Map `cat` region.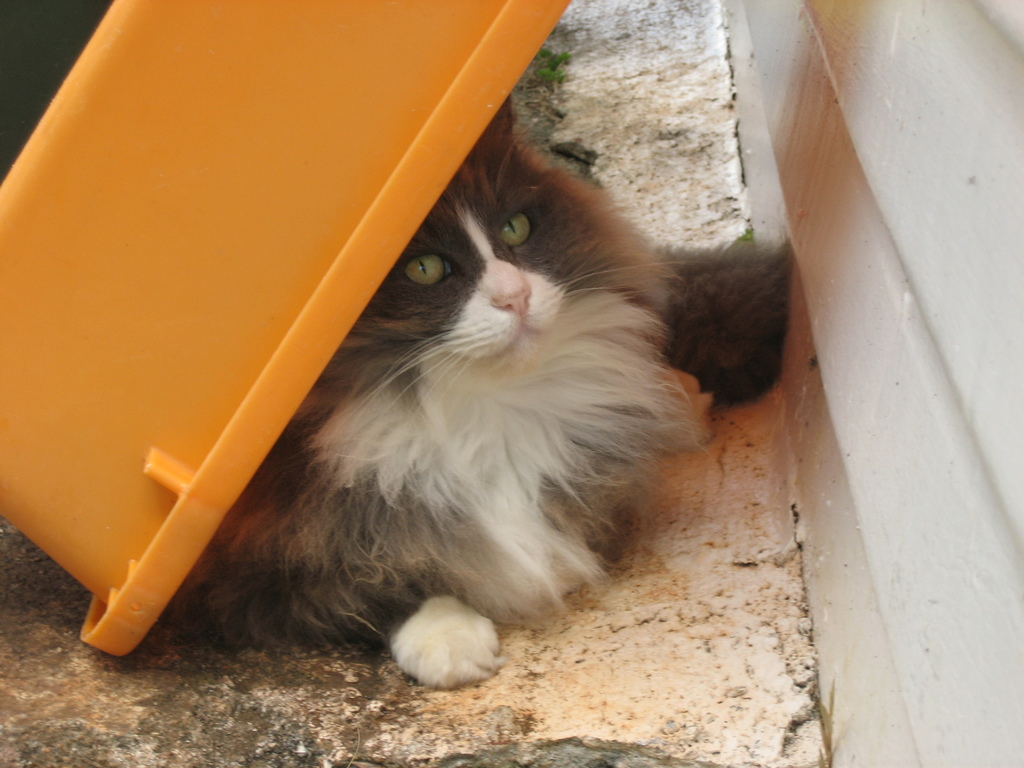
Mapped to (164, 97, 795, 701).
